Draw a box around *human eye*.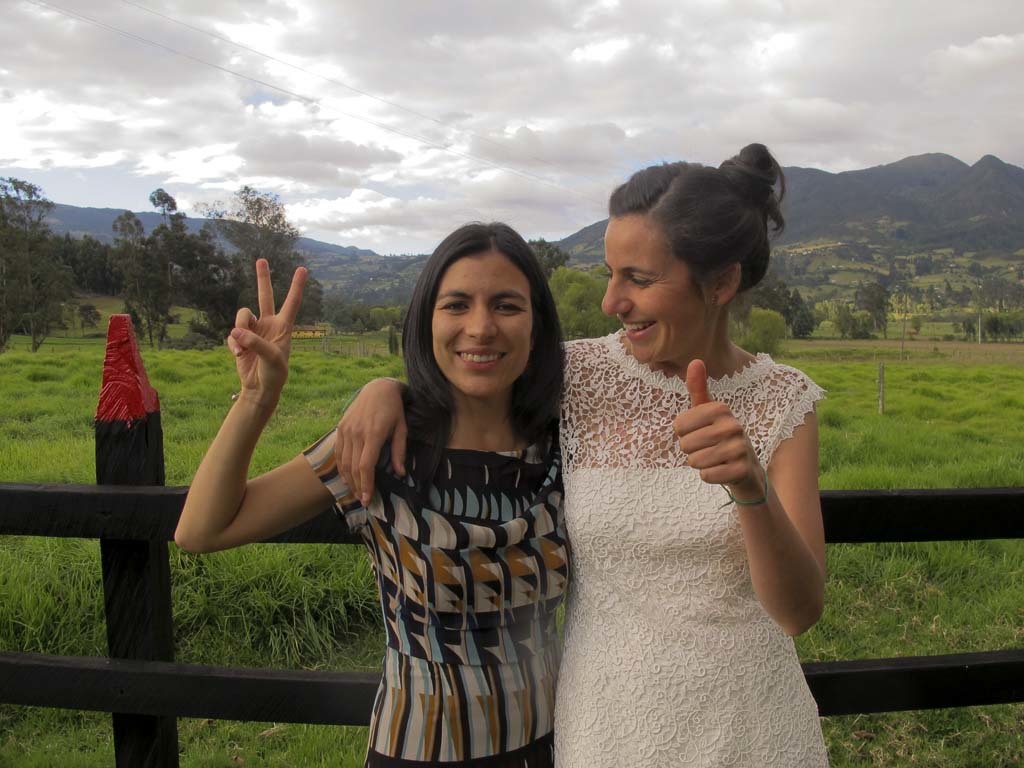
Rect(435, 300, 471, 316).
